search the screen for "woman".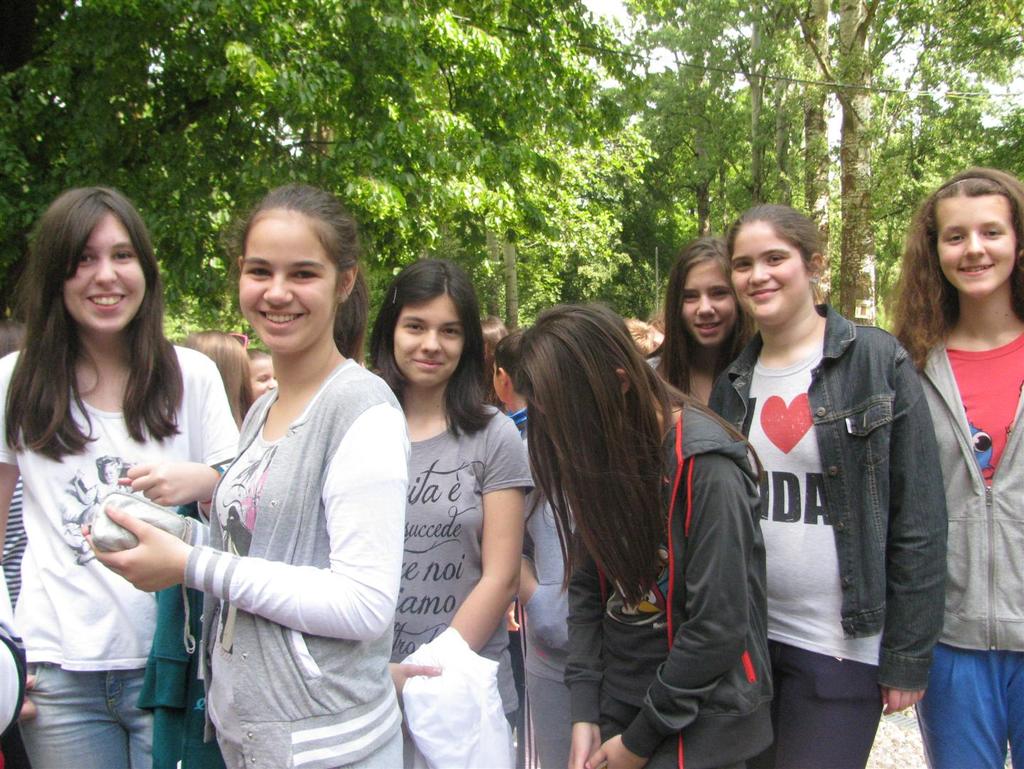
Found at box=[881, 170, 1023, 768].
